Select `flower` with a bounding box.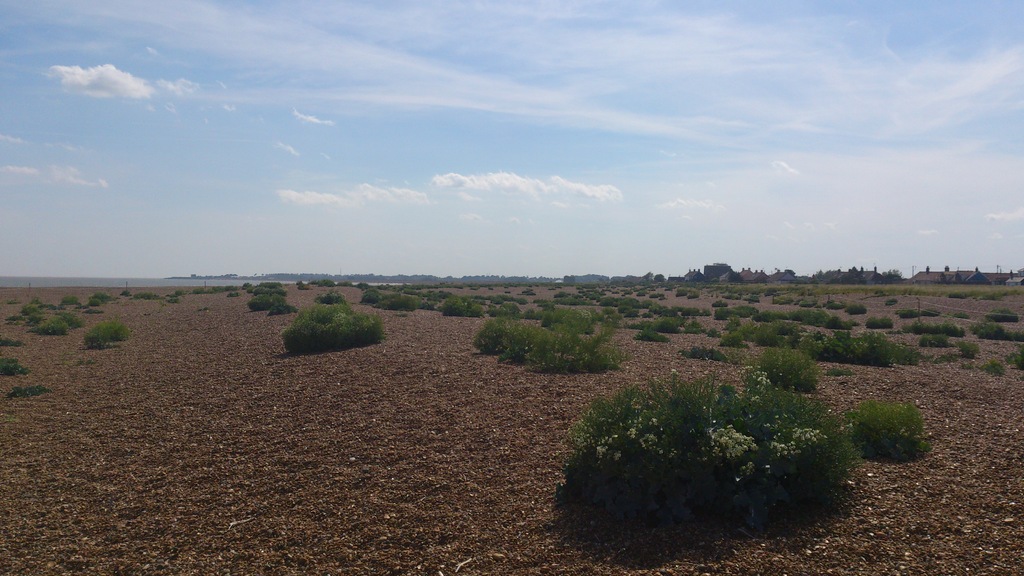
left=719, top=435, right=731, bottom=449.
